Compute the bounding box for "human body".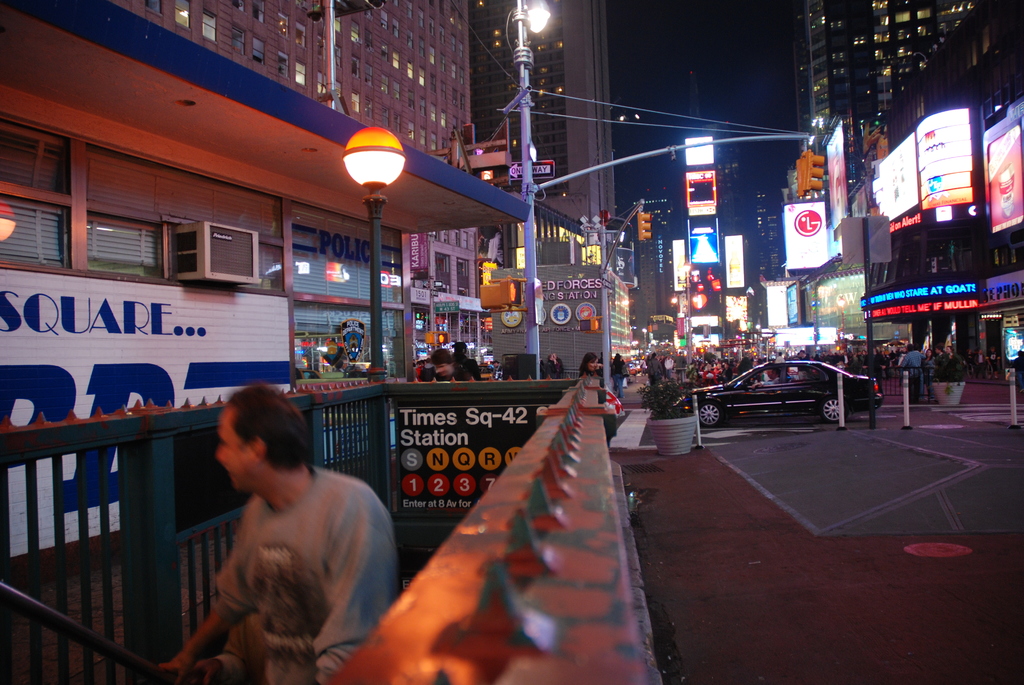
[610,361,625,400].
